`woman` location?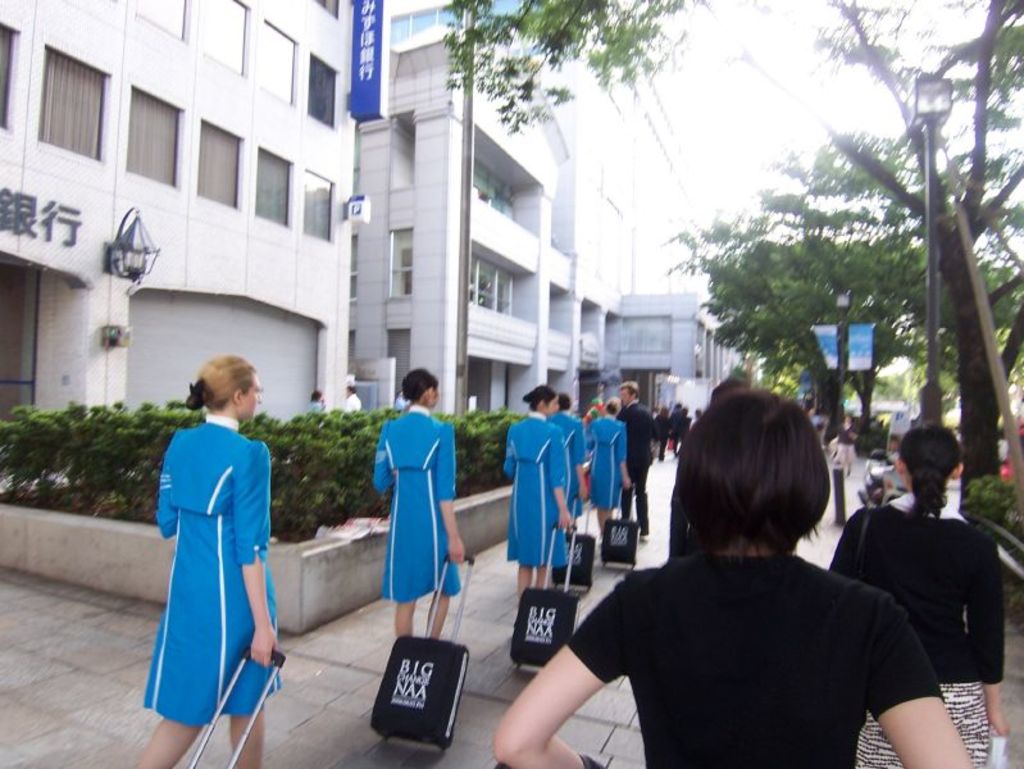
BBox(584, 396, 638, 532)
